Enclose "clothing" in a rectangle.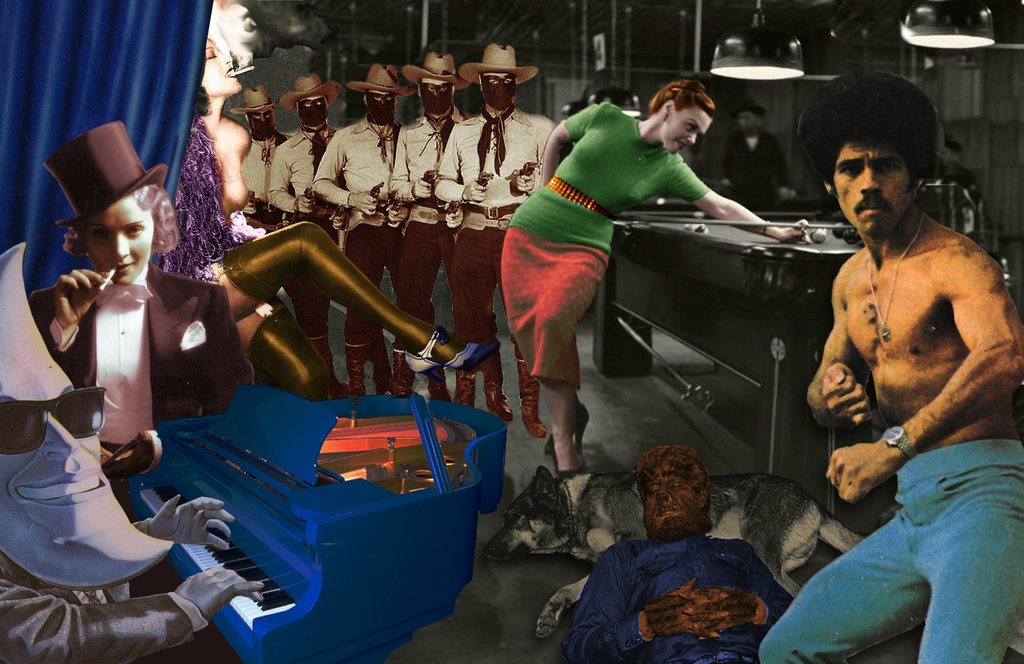
(left=434, top=103, right=553, bottom=377).
